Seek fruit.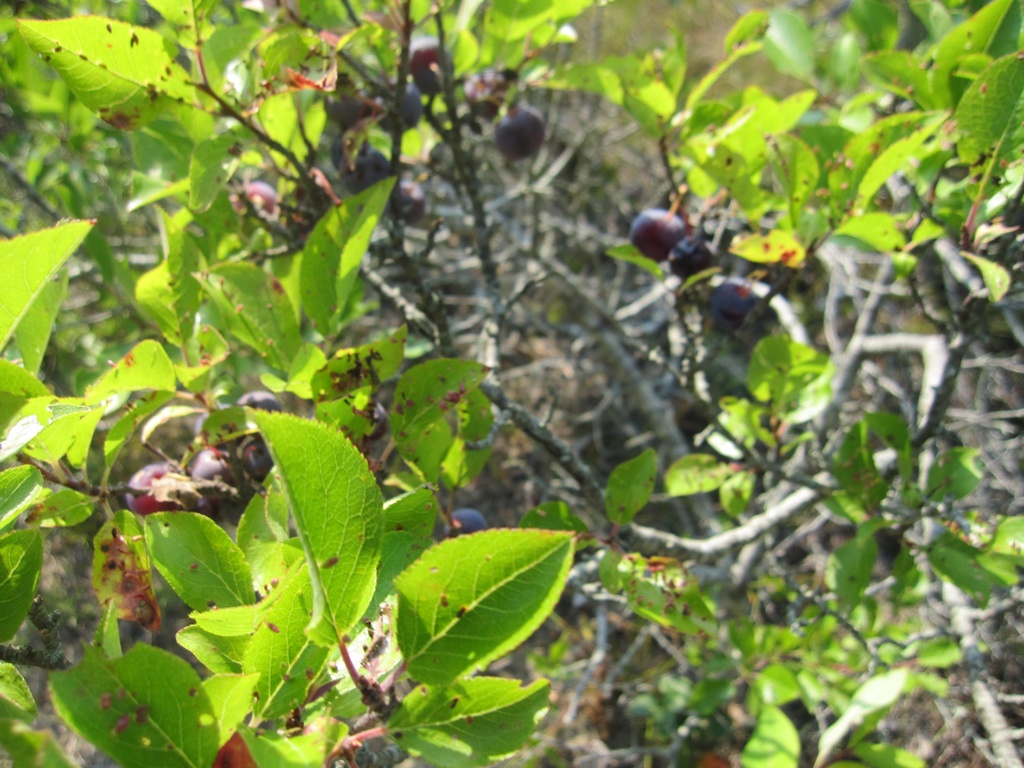
<bbox>630, 207, 687, 260</bbox>.
